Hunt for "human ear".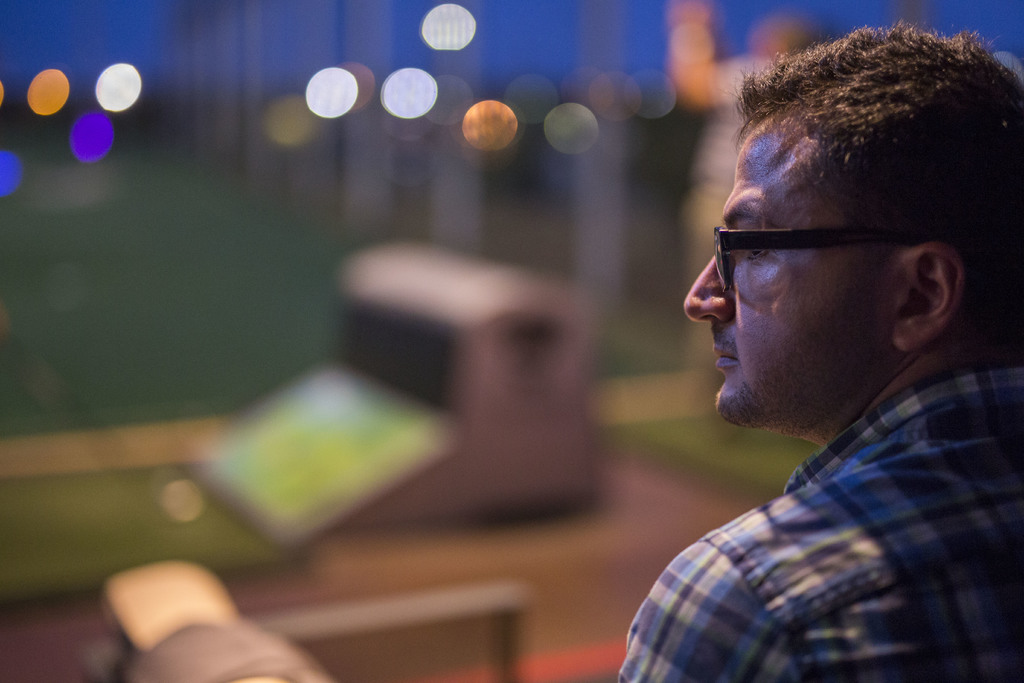
Hunted down at bbox=(895, 239, 966, 352).
